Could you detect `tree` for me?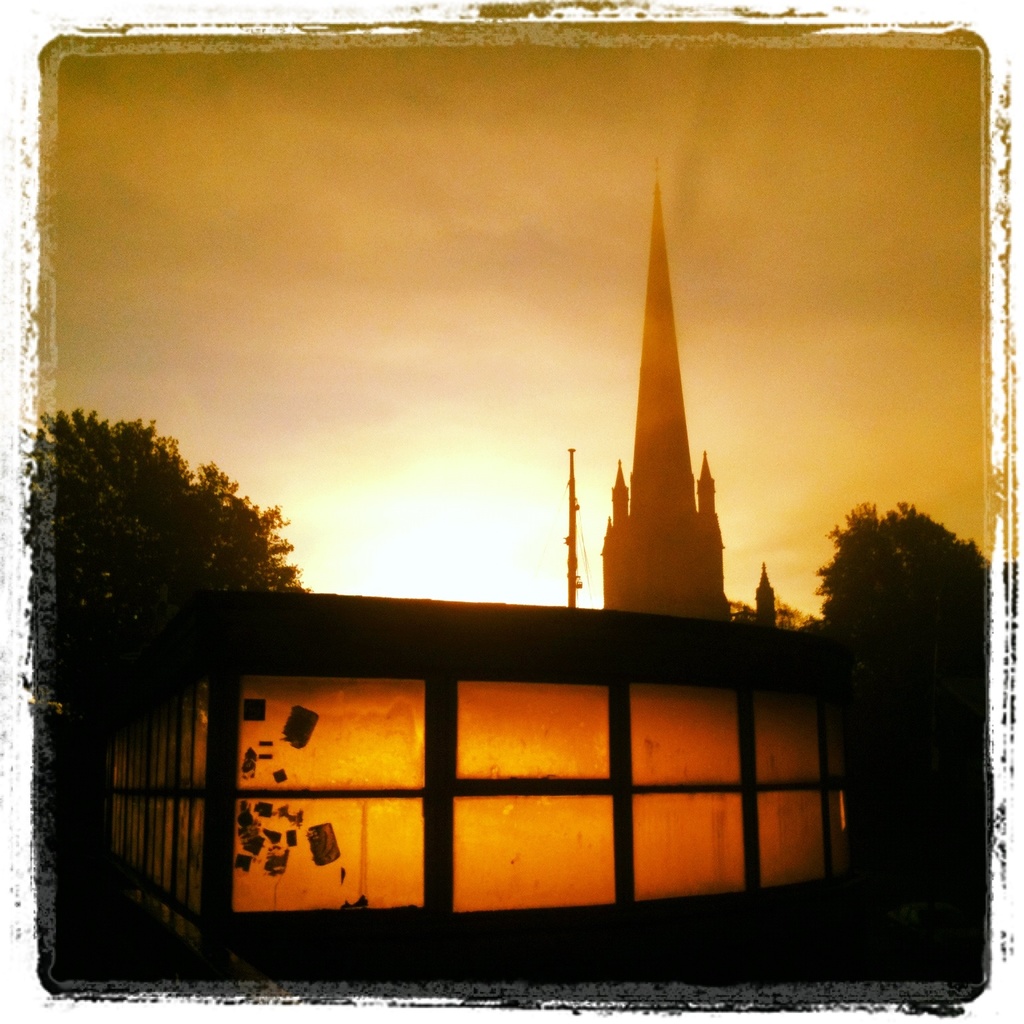
Detection result: (804, 497, 997, 673).
